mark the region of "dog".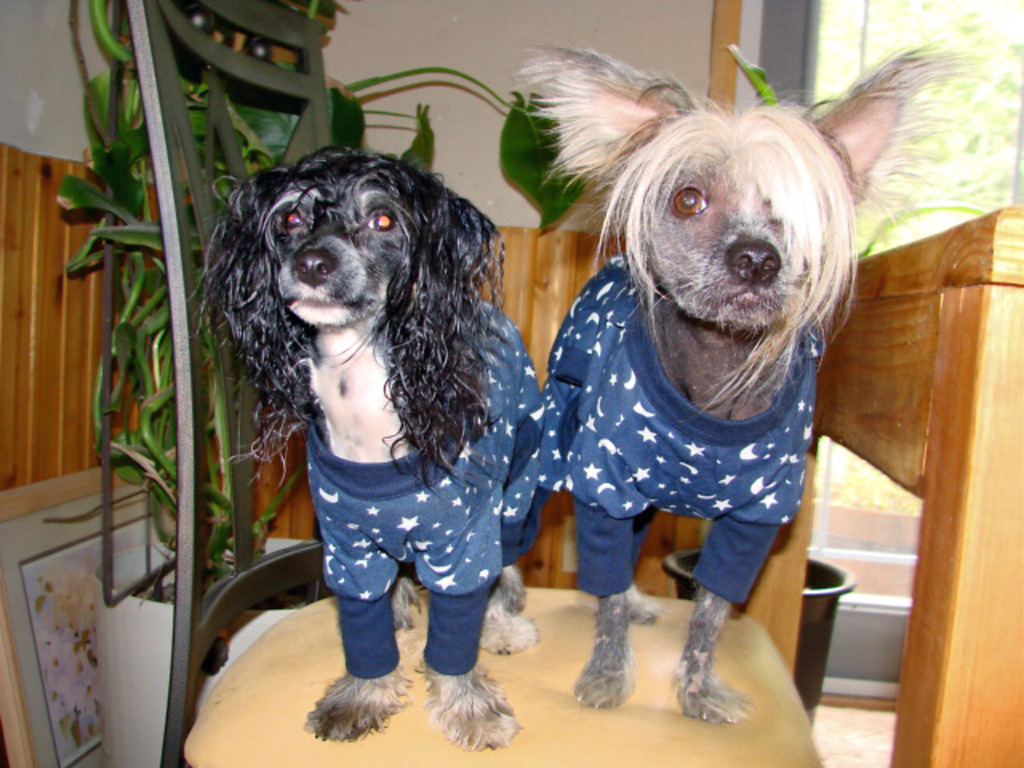
Region: box(504, 35, 973, 728).
